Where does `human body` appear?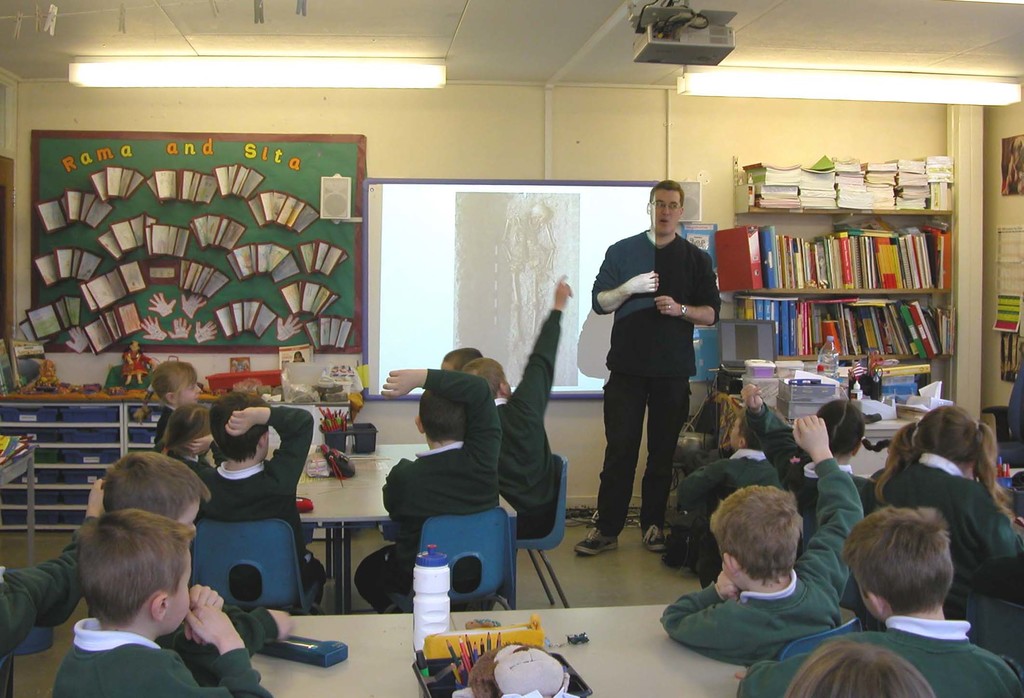
Appears at [left=155, top=603, right=301, bottom=686].
